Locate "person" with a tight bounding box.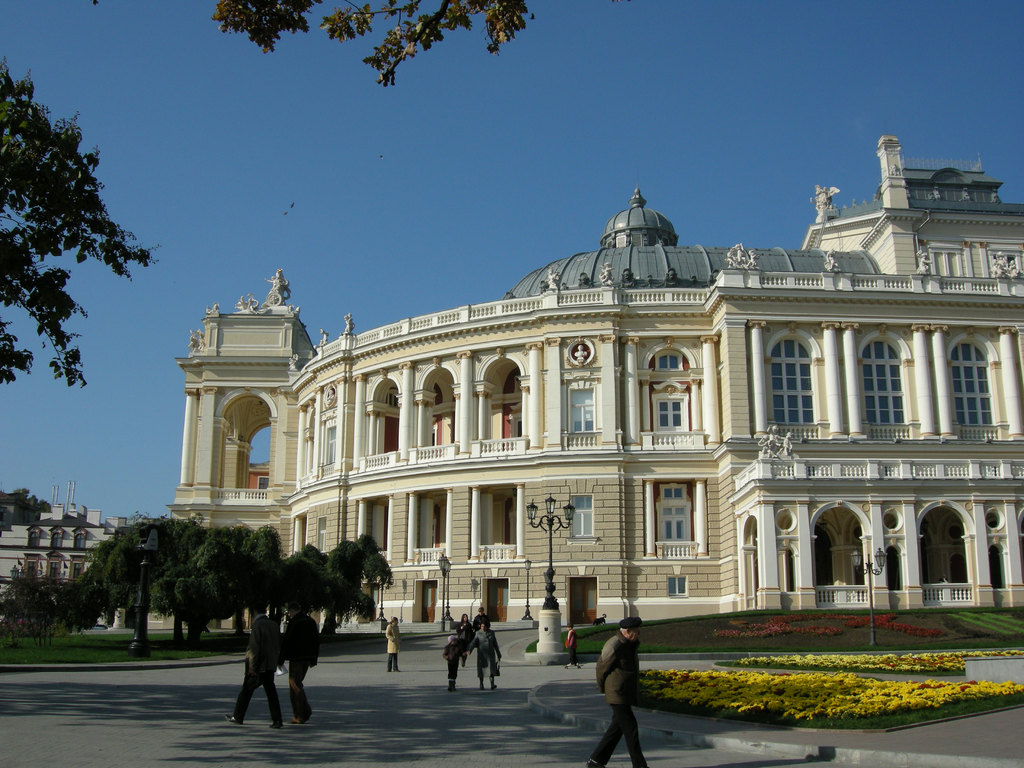
565:620:575:673.
